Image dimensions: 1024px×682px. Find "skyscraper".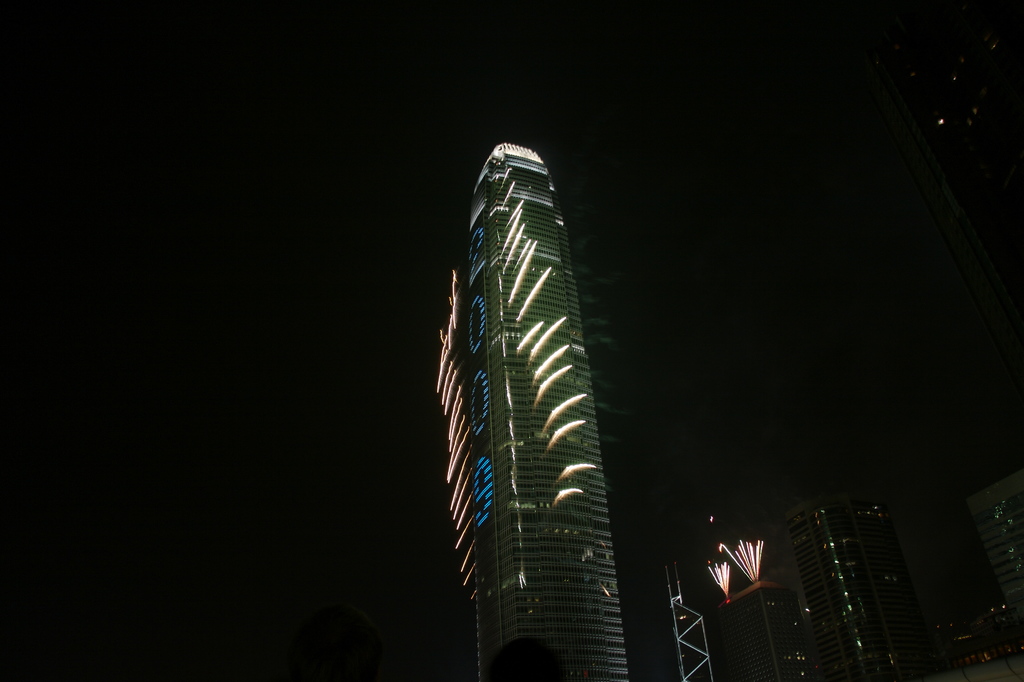
{"x1": 781, "y1": 484, "x2": 939, "y2": 681}.
